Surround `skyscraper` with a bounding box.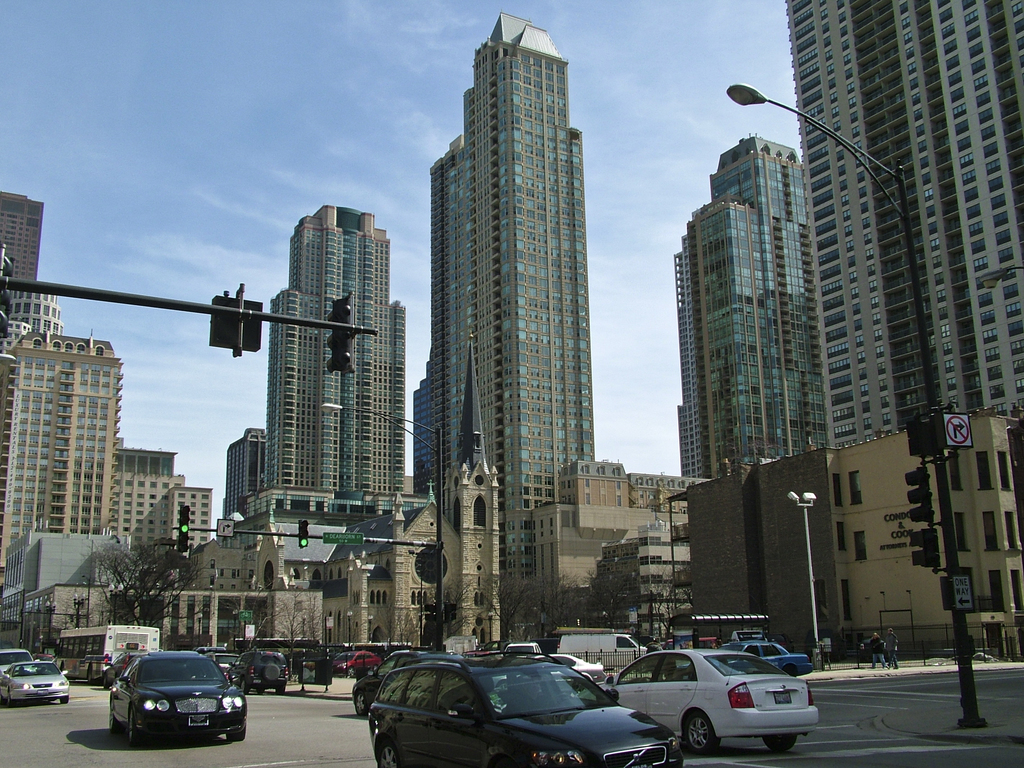
[434, 10, 595, 581].
